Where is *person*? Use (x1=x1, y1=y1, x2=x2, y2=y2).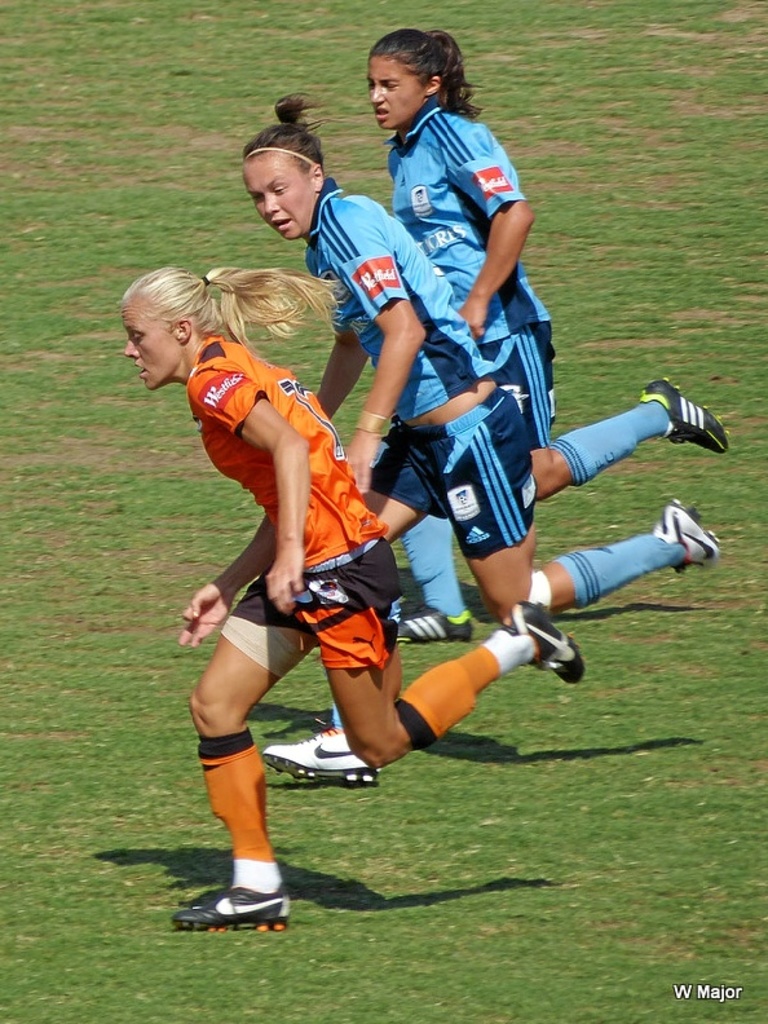
(x1=368, y1=26, x2=724, y2=508).
